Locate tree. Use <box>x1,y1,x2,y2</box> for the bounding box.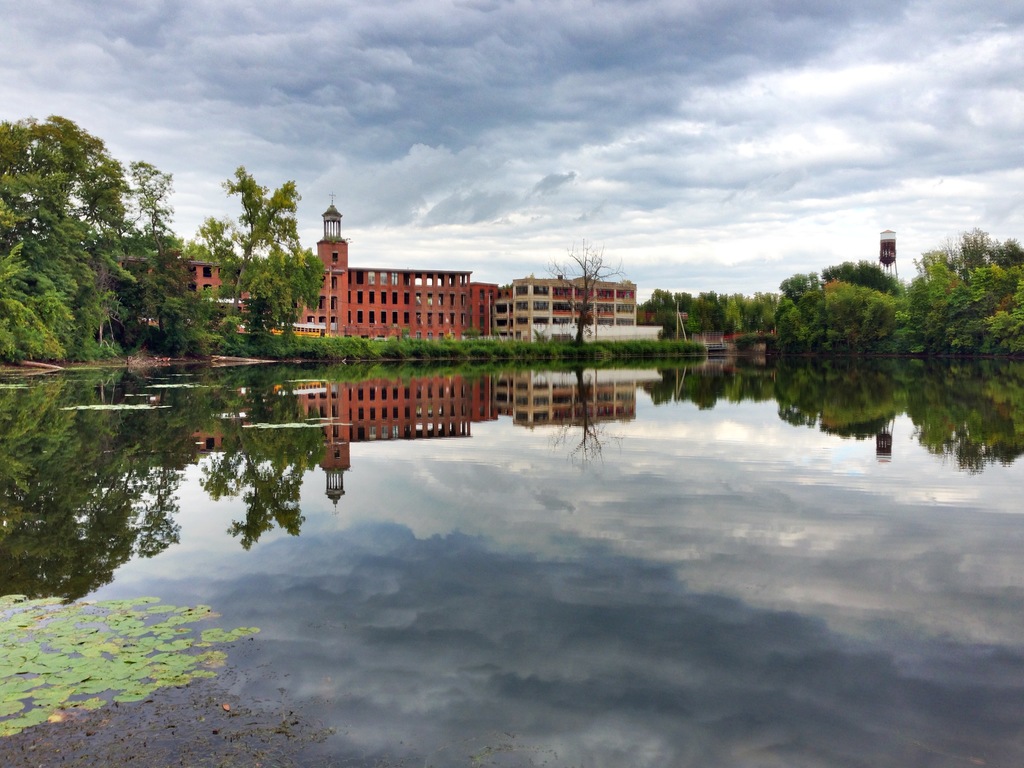
<box>123,166,193,345</box>.
